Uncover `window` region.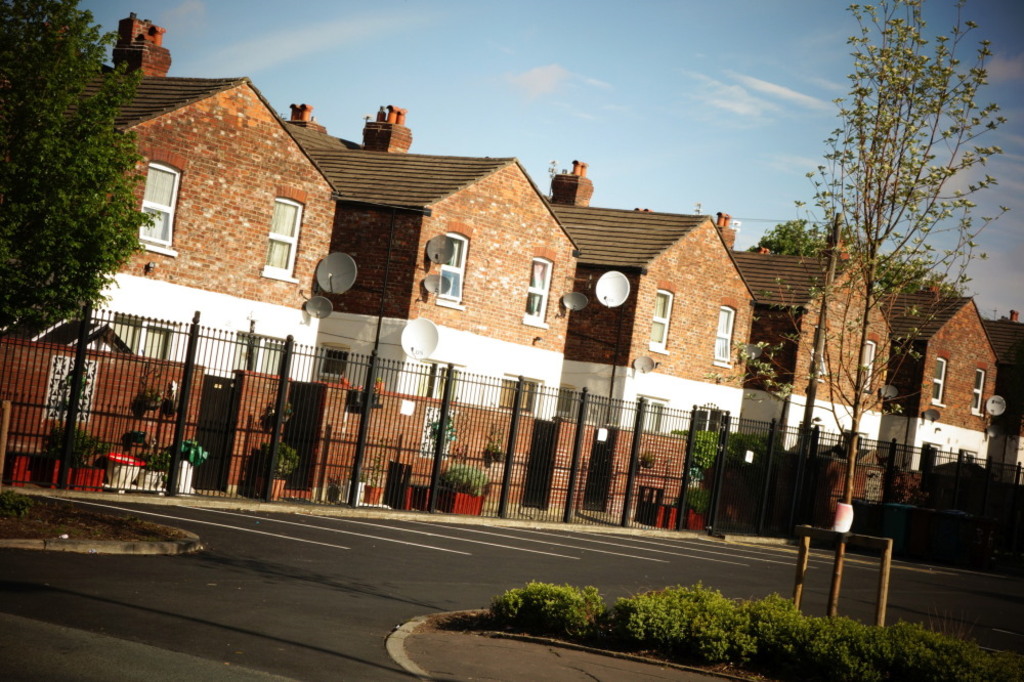
Uncovered: crop(930, 351, 950, 413).
